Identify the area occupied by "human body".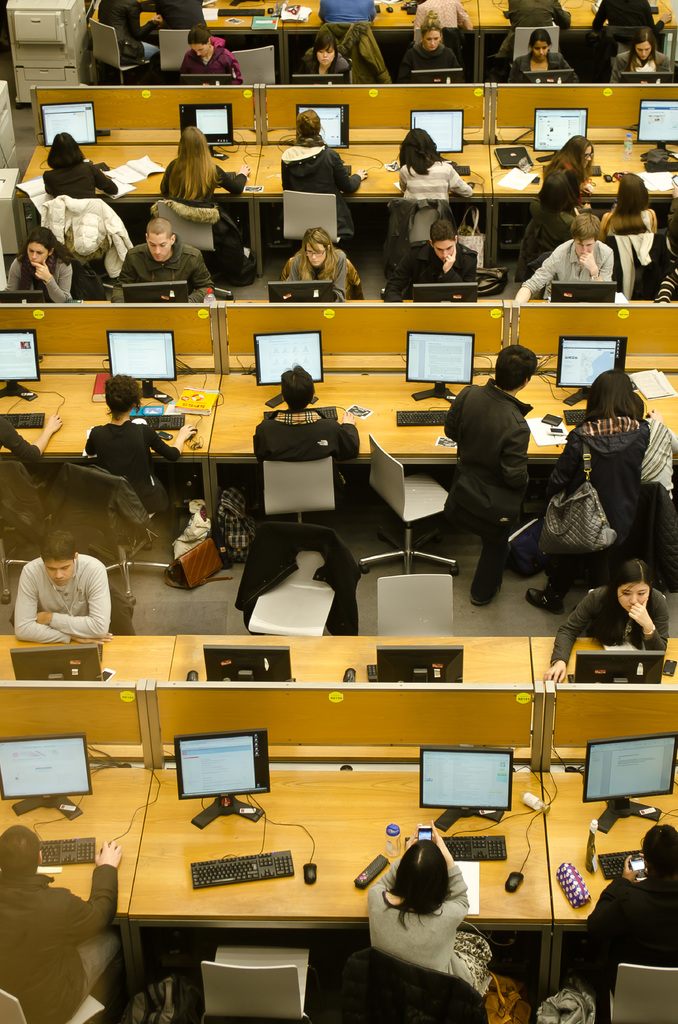
Area: BBox(507, 0, 569, 28).
